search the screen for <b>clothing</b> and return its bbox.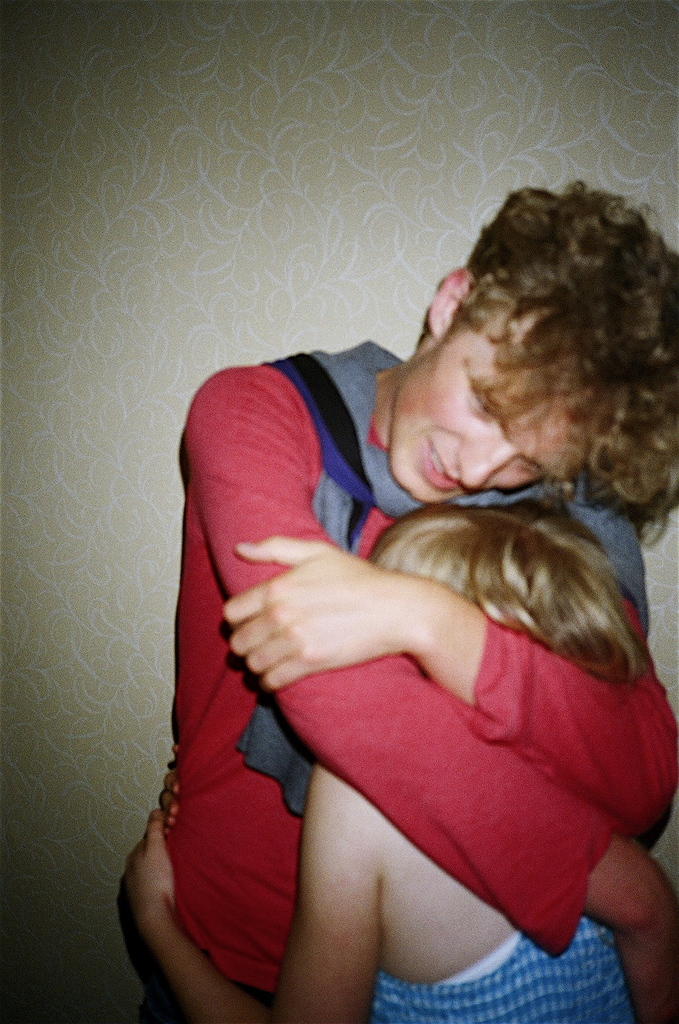
Found: bbox=(159, 318, 678, 989).
